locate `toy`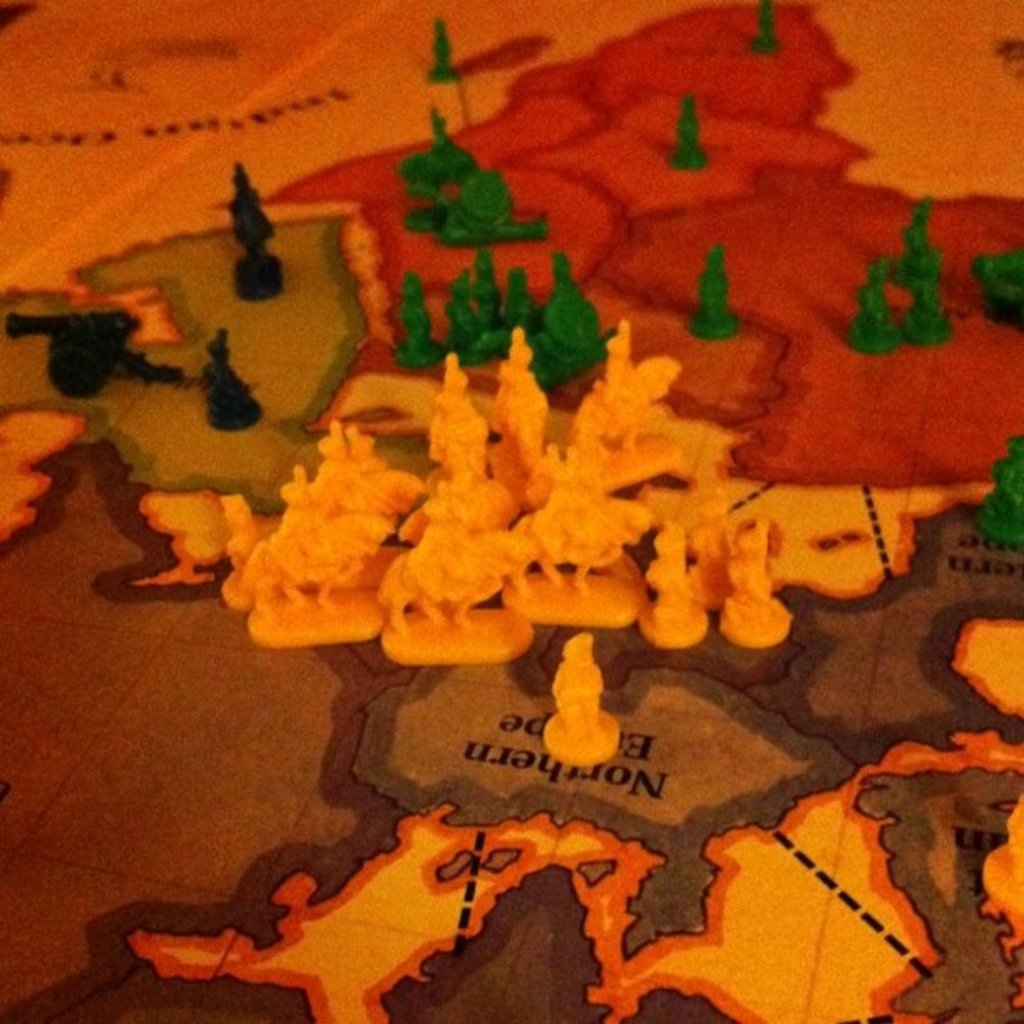
box=[540, 631, 617, 770]
